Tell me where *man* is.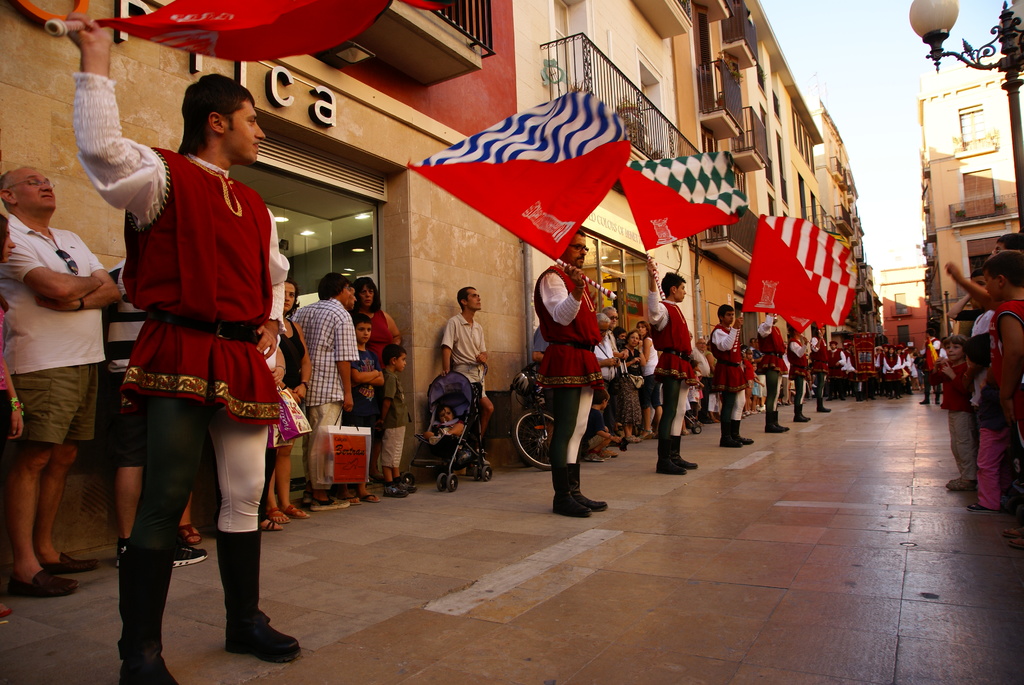
*man* is at box=[811, 324, 829, 411].
